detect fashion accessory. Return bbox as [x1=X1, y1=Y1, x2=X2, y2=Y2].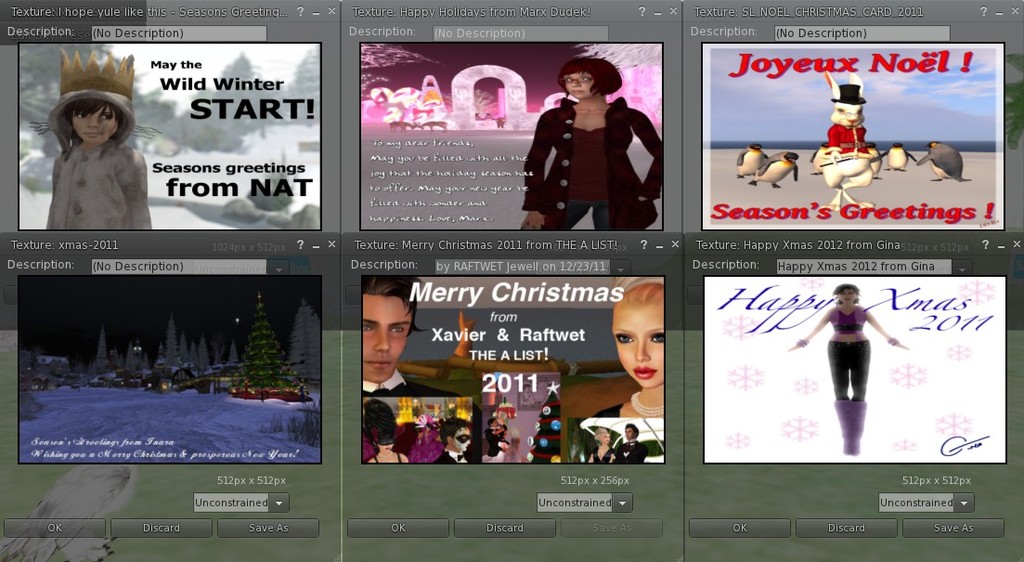
[x1=796, y1=336, x2=808, y2=345].
